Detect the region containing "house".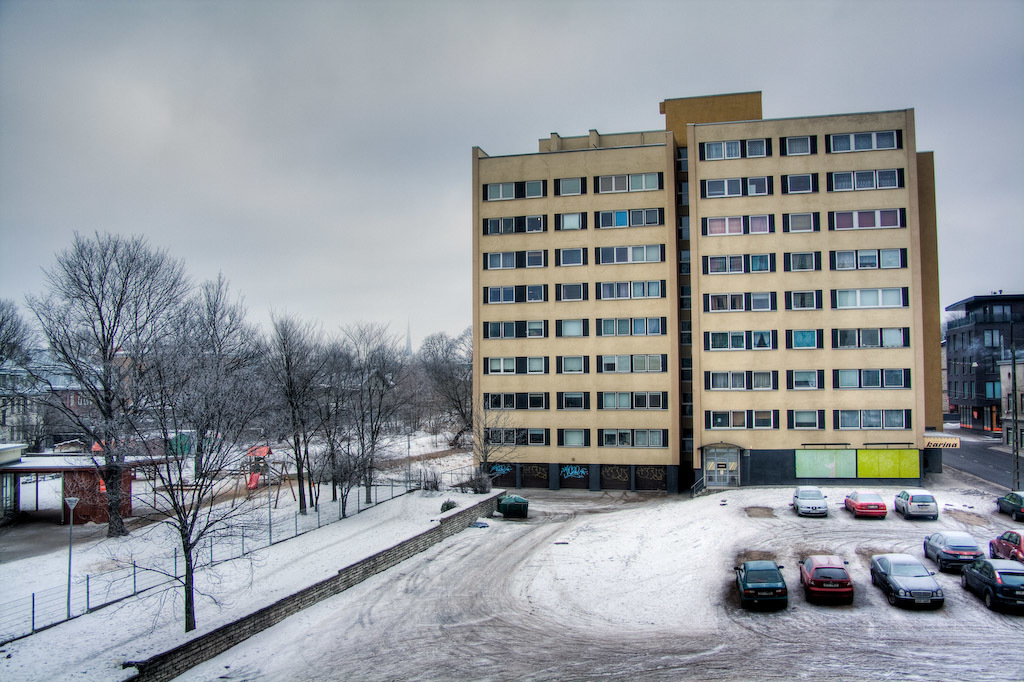
Rect(472, 96, 955, 491).
